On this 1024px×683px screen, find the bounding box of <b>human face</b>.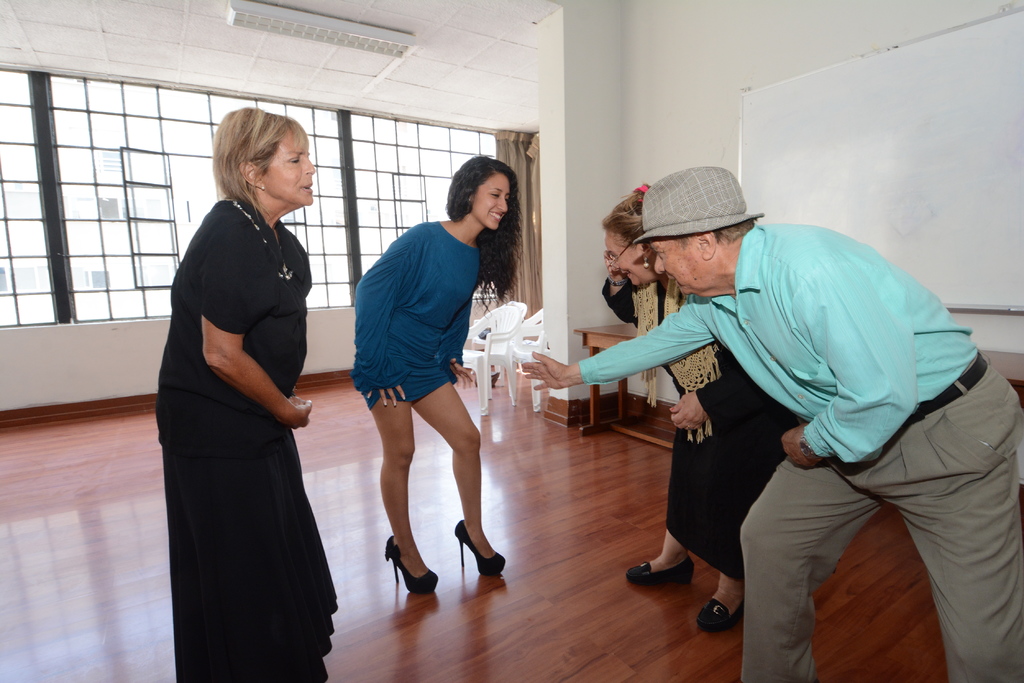
Bounding box: box(607, 226, 641, 289).
